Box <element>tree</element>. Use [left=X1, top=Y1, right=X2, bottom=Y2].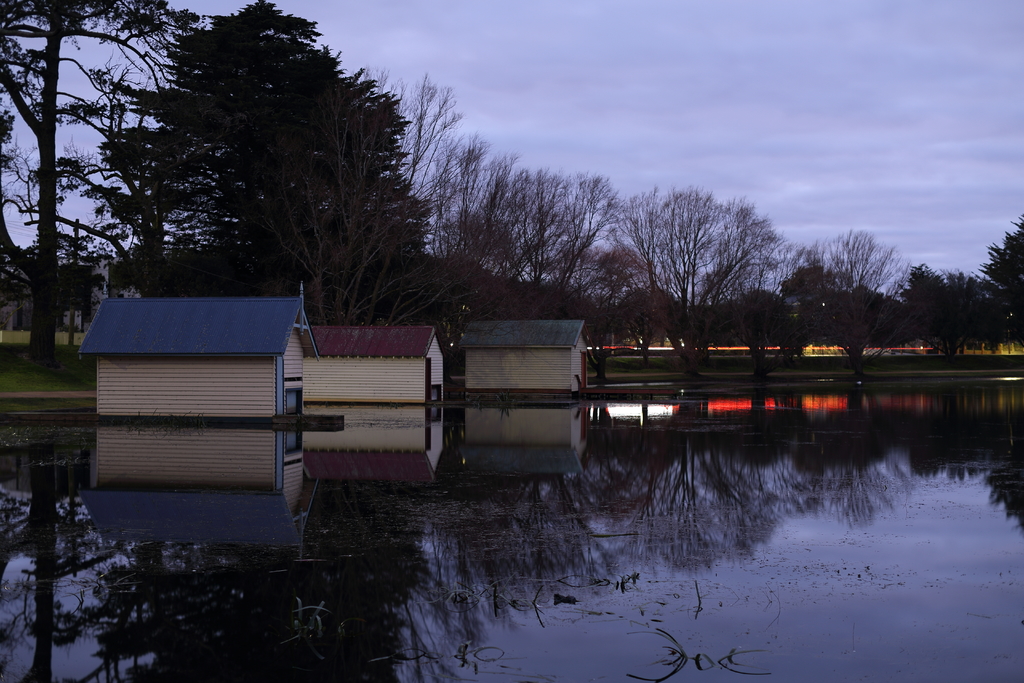
[left=913, top=255, right=994, bottom=306].
